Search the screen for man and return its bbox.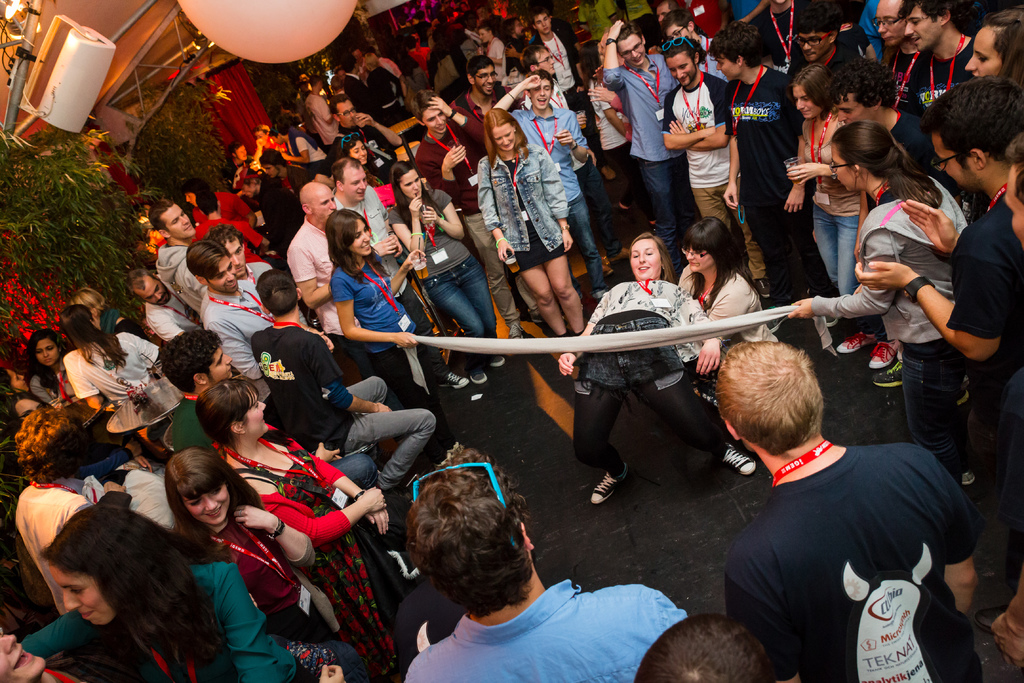
Found: box(634, 611, 780, 682).
